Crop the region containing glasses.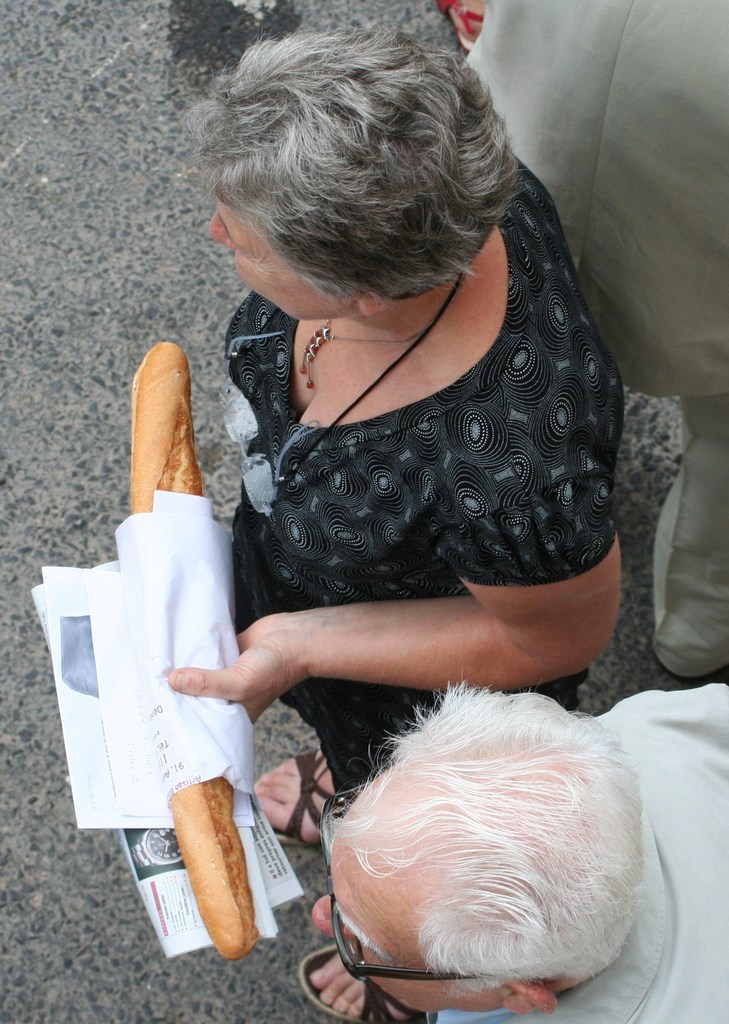
Crop region: crop(317, 780, 511, 982).
